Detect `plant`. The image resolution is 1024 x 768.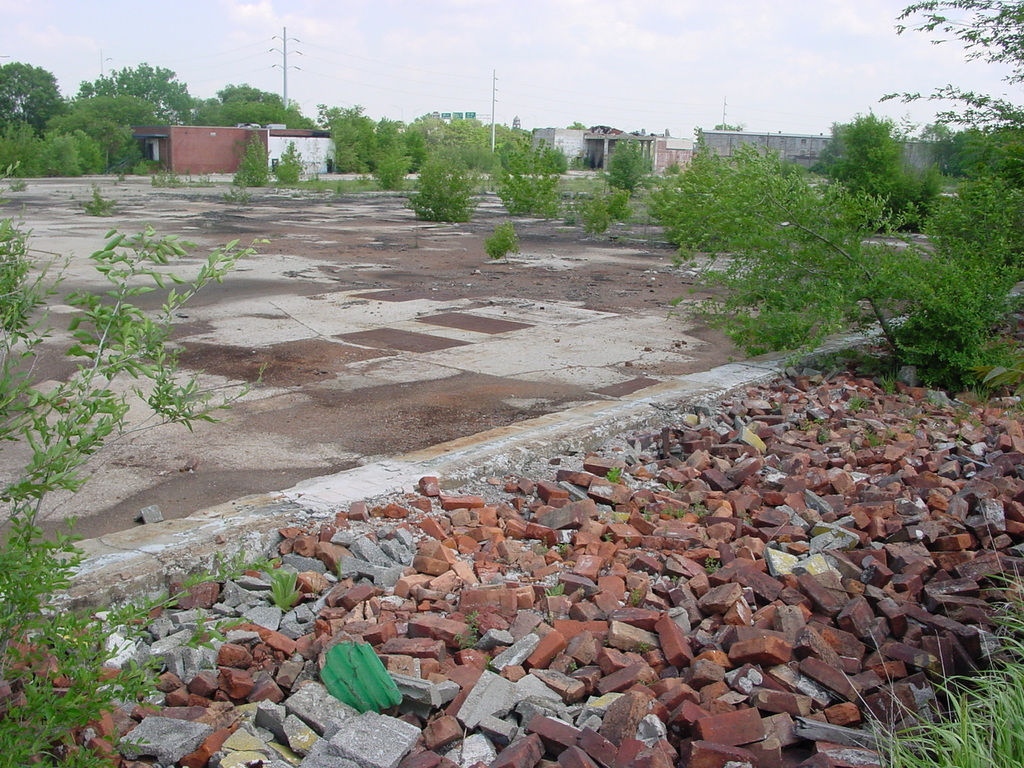
bbox=(0, 160, 31, 194).
